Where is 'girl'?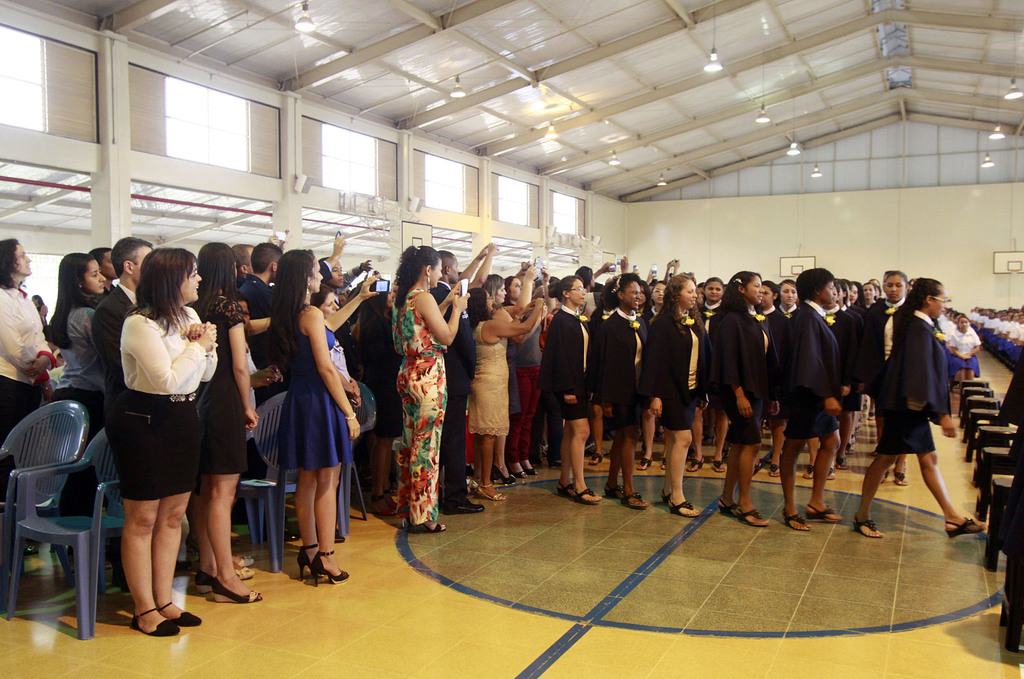
region(774, 266, 849, 534).
